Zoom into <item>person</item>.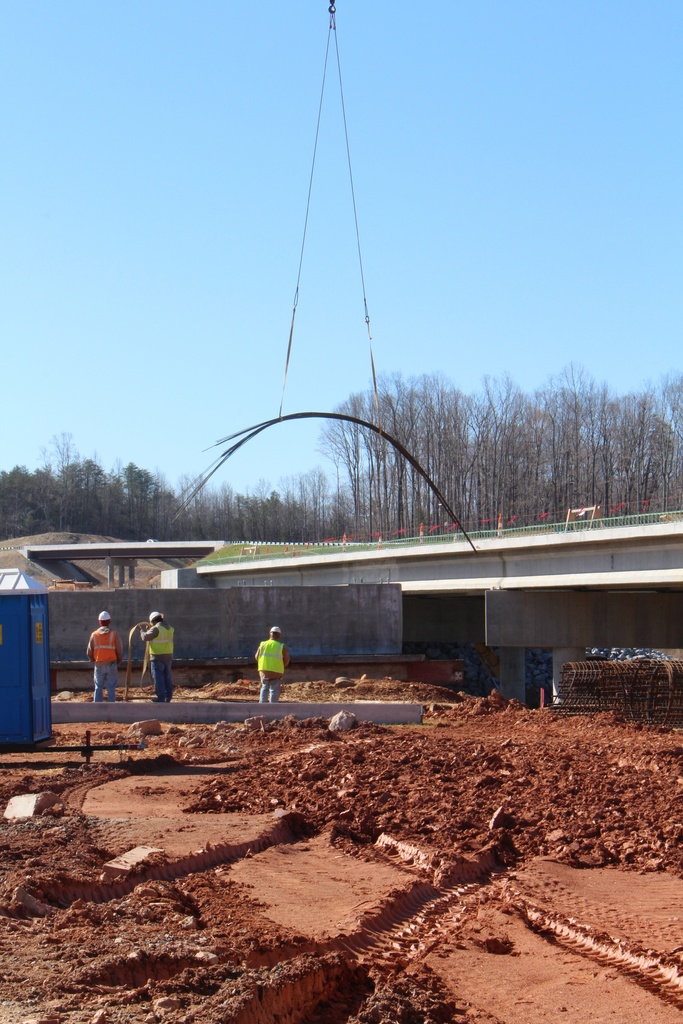
Zoom target: 140/608/177/699.
